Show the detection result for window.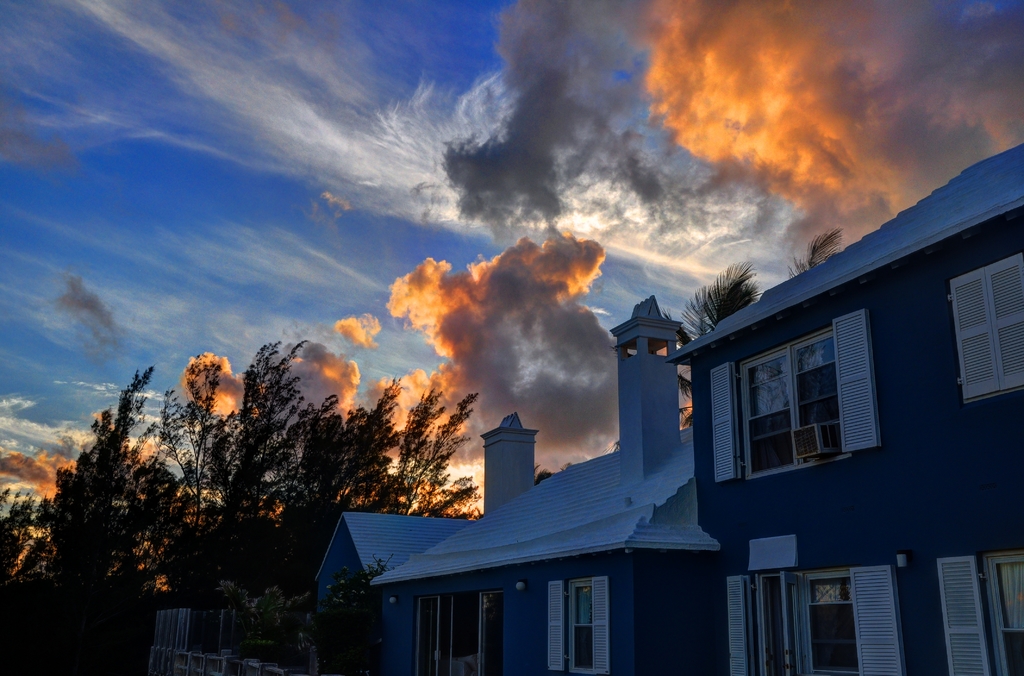
{"x1": 720, "y1": 562, "x2": 902, "y2": 675}.
